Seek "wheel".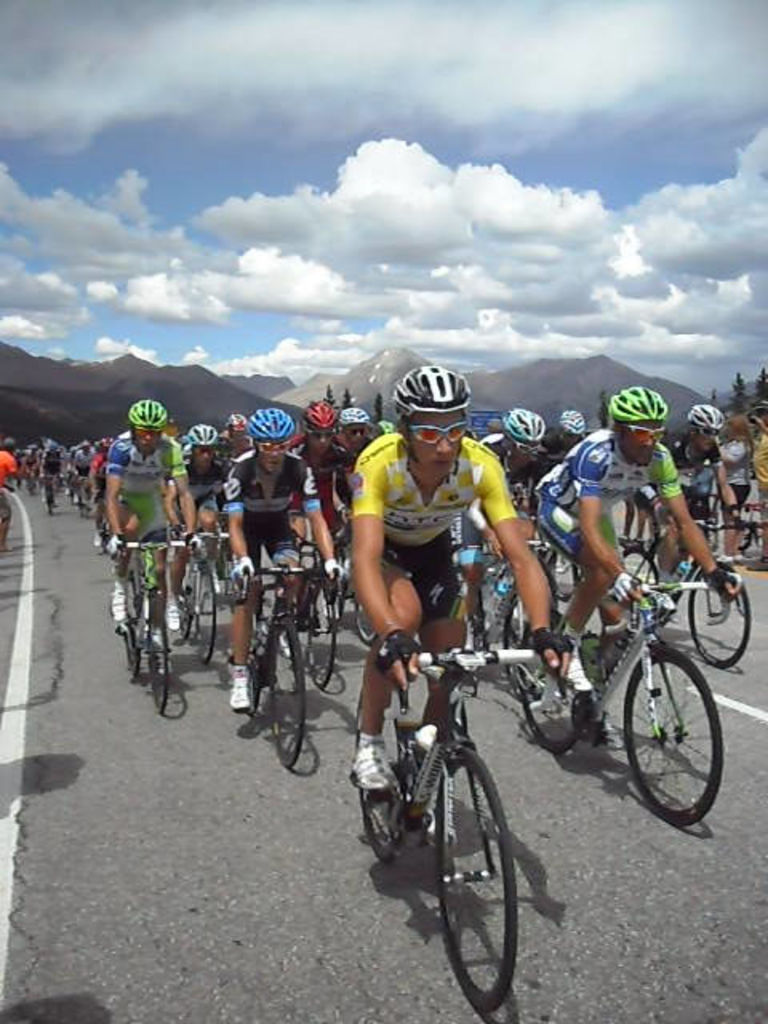
x1=246, y1=667, x2=261, y2=715.
